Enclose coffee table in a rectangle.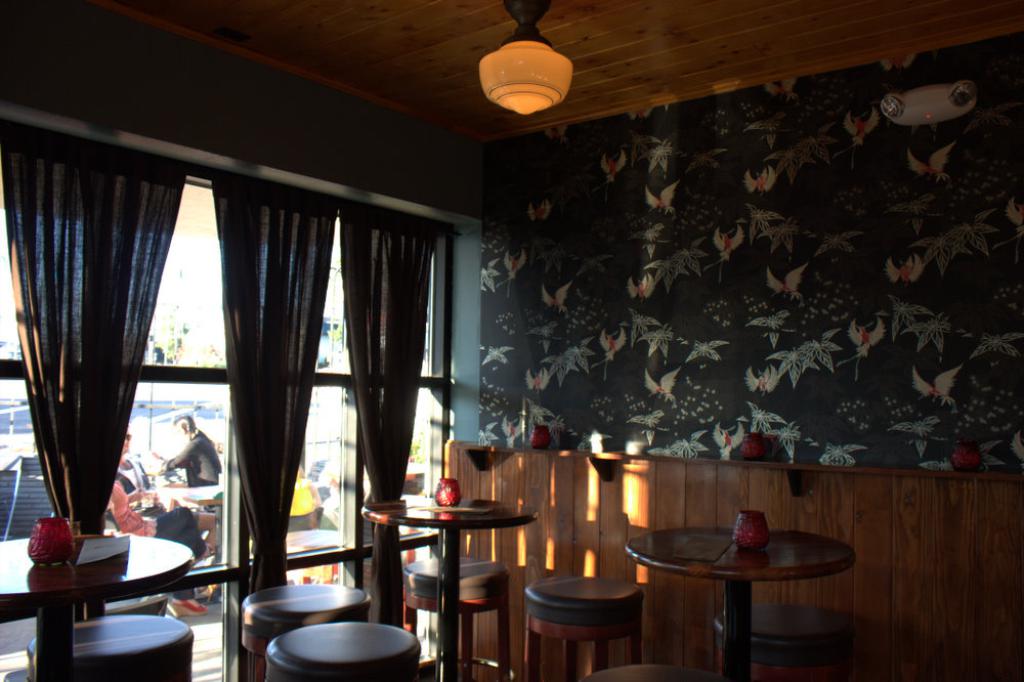
<box>627,521,866,668</box>.
